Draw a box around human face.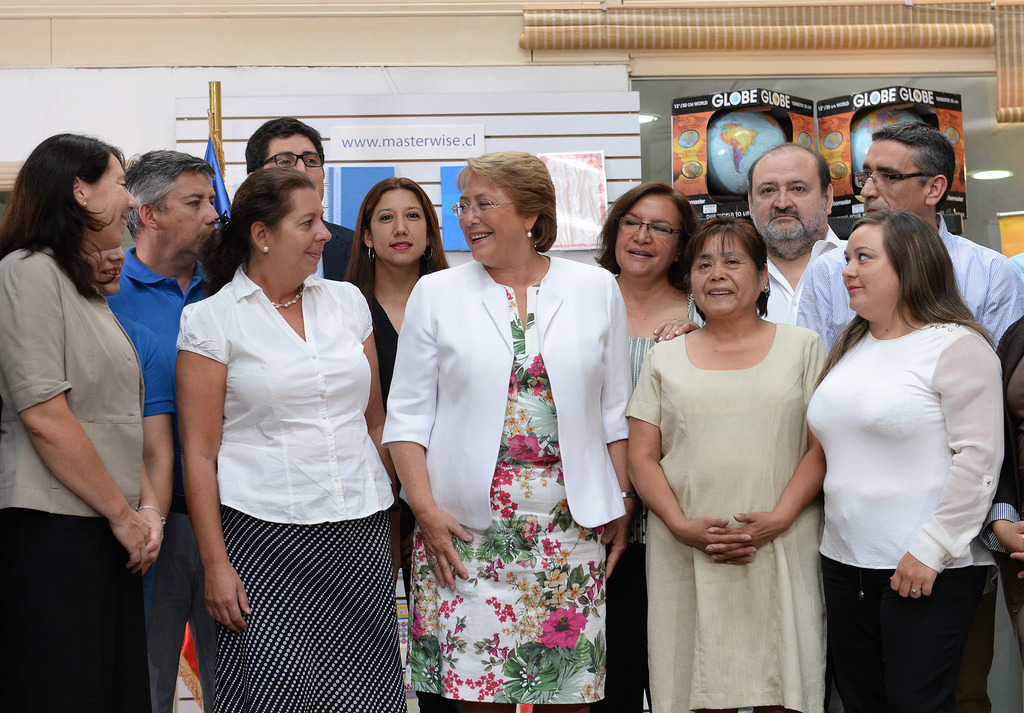
<bbox>460, 167, 529, 271</bbox>.
